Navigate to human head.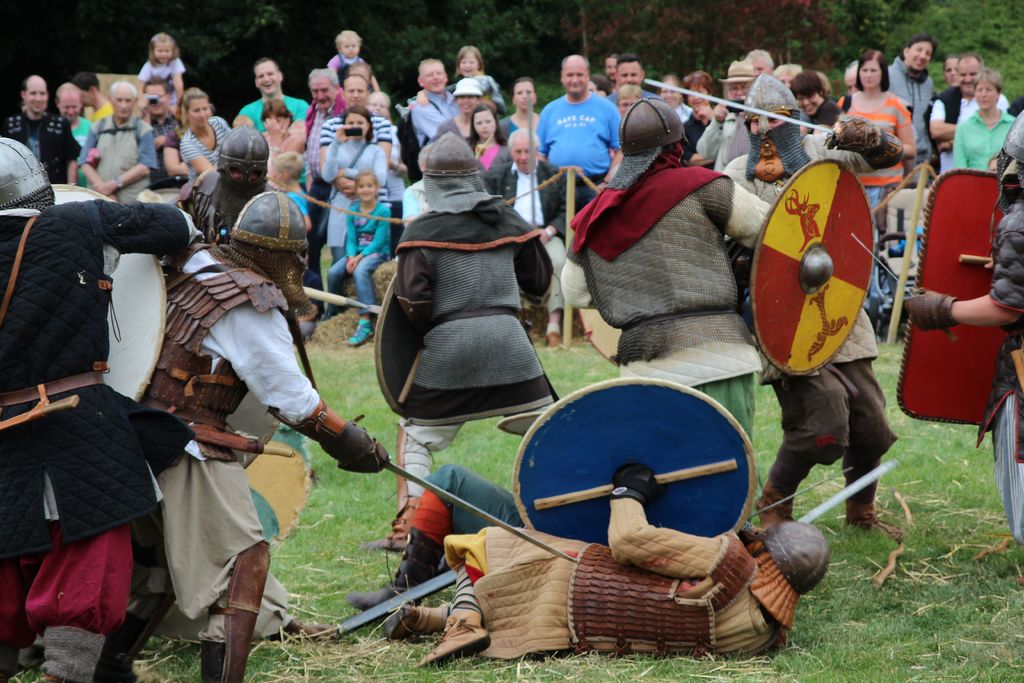
Navigation target: l=561, t=56, r=588, b=101.
